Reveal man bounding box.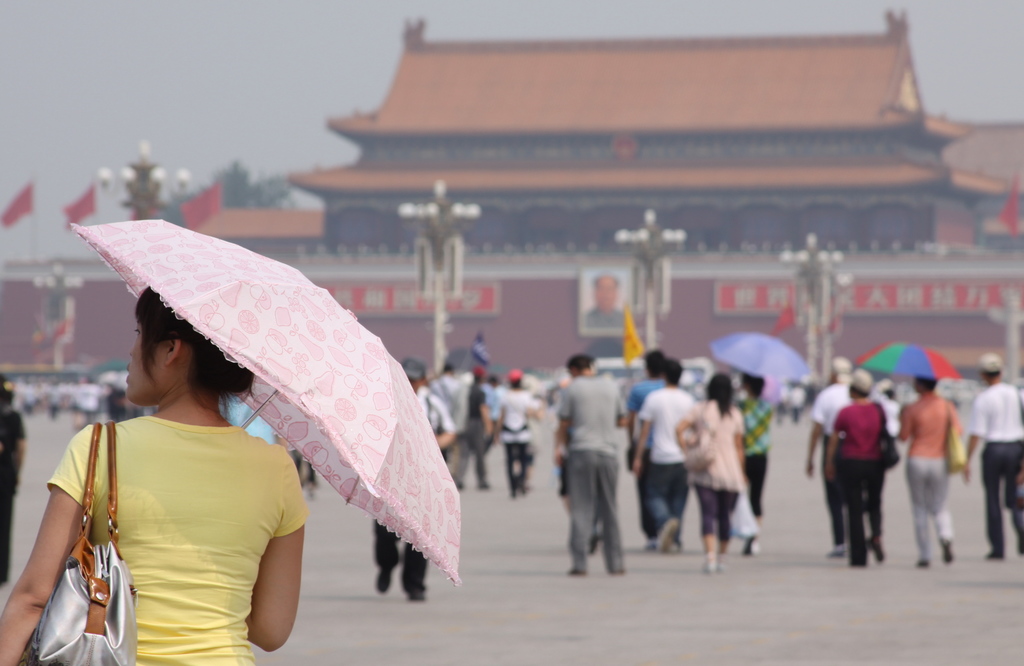
Revealed: (left=959, top=345, right=1023, bottom=564).
